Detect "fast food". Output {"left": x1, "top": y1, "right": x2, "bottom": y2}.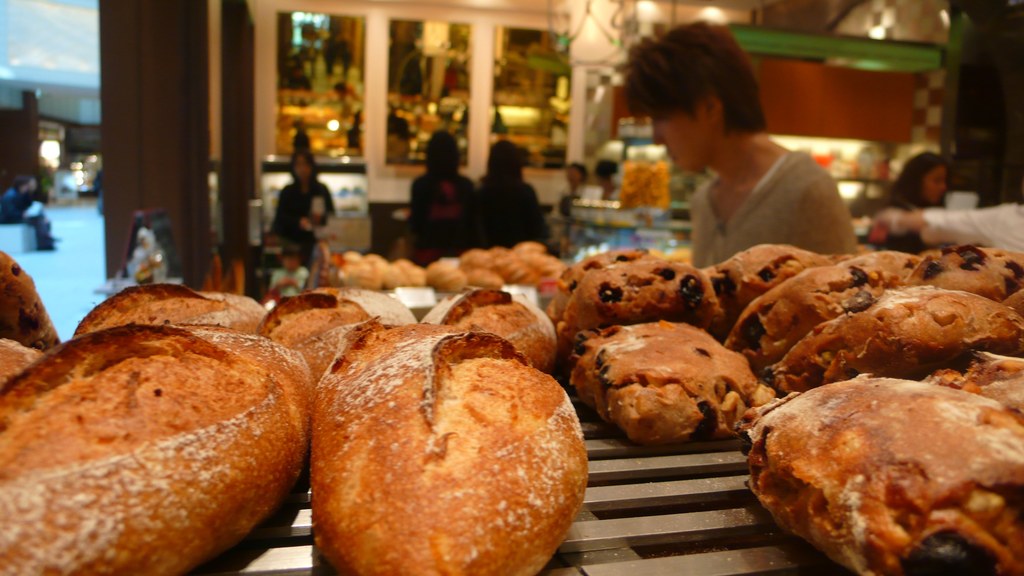
{"left": 462, "top": 241, "right": 501, "bottom": 285}.
